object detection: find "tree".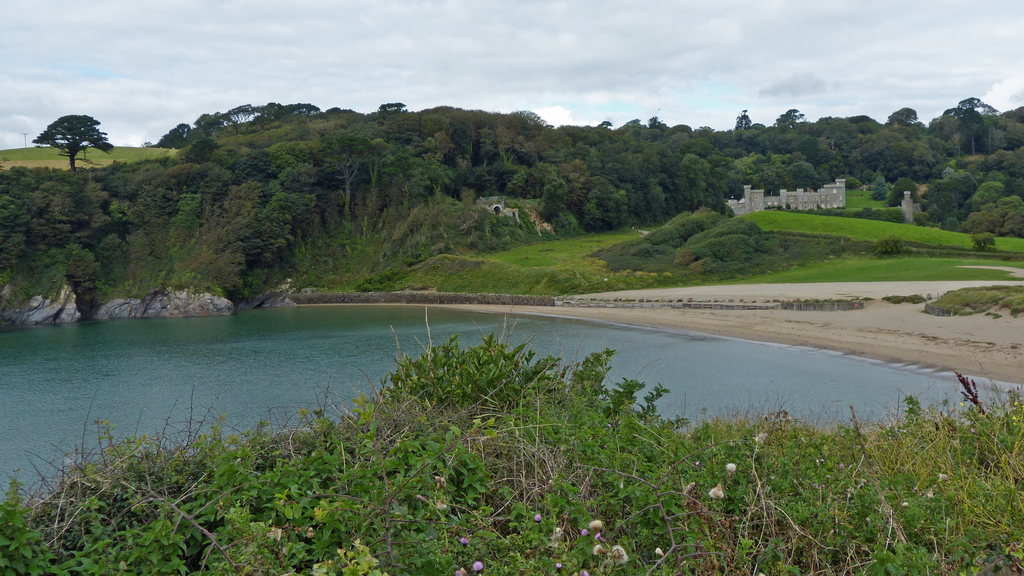
{"x1": 978, "y1": 155, "x2": 998, "y2": 193}.
